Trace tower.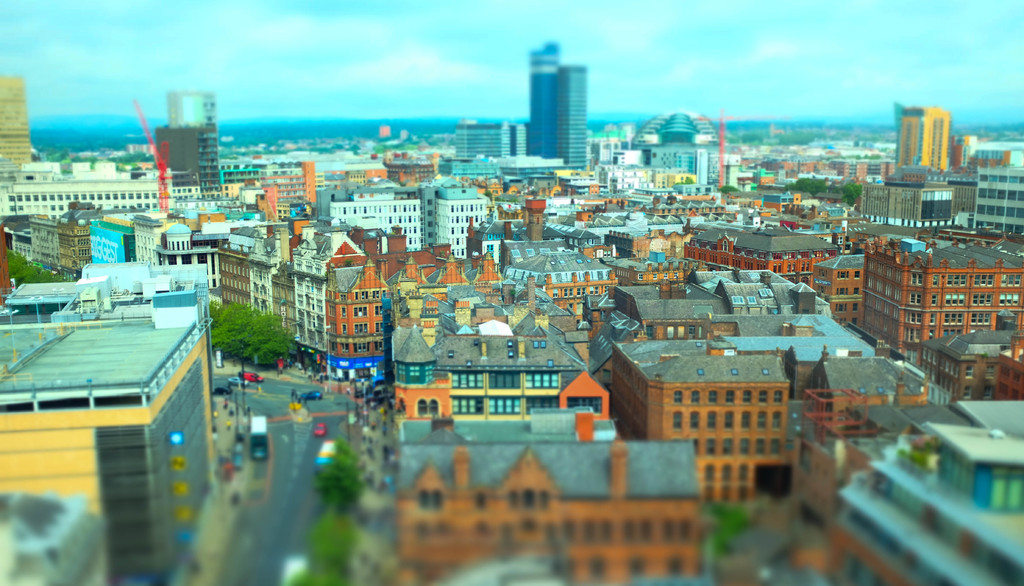
Traced to <bbox>522, 42, 557, 157</bbox>.
